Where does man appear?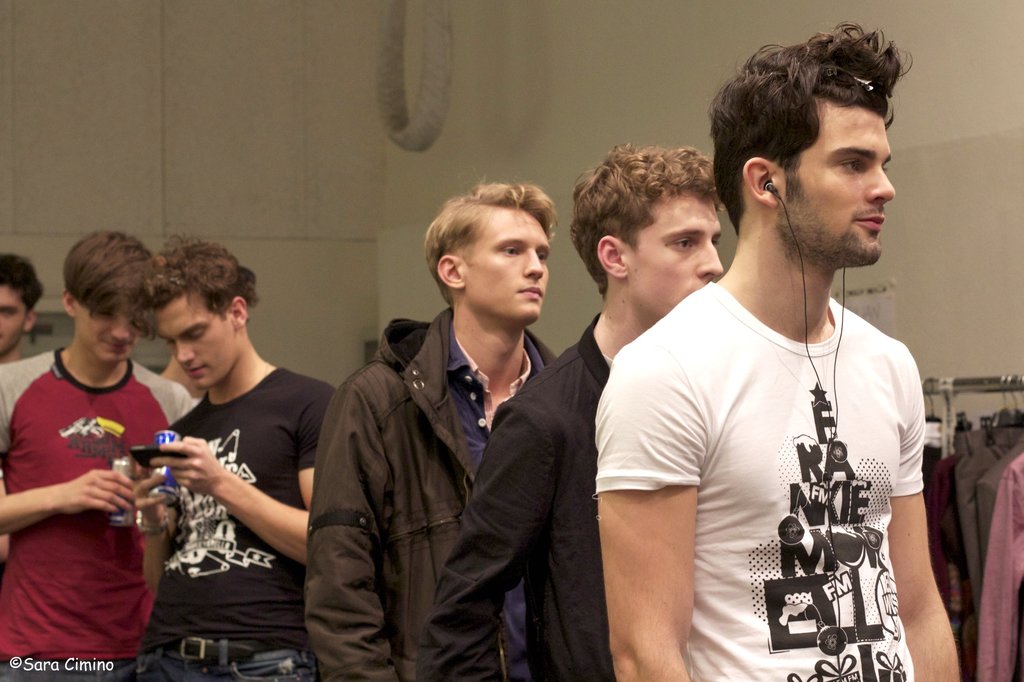
Appears at select_region(0, 257, 42, 363).
